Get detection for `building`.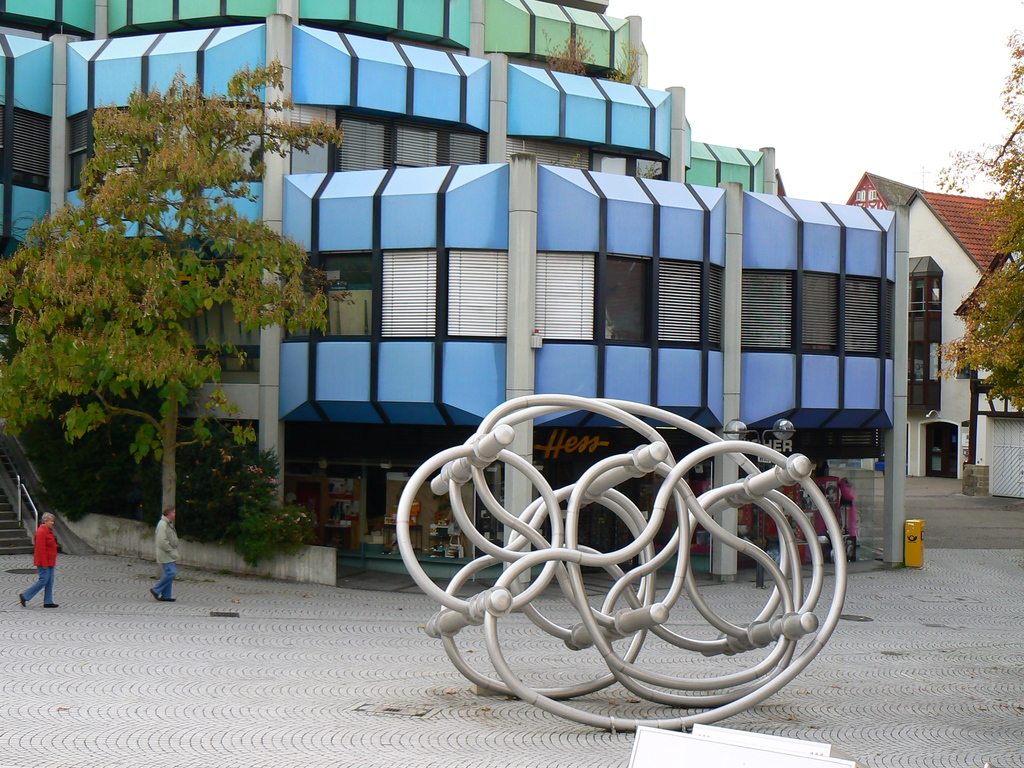
Detection: detection(848, 172, 1023, 499).
